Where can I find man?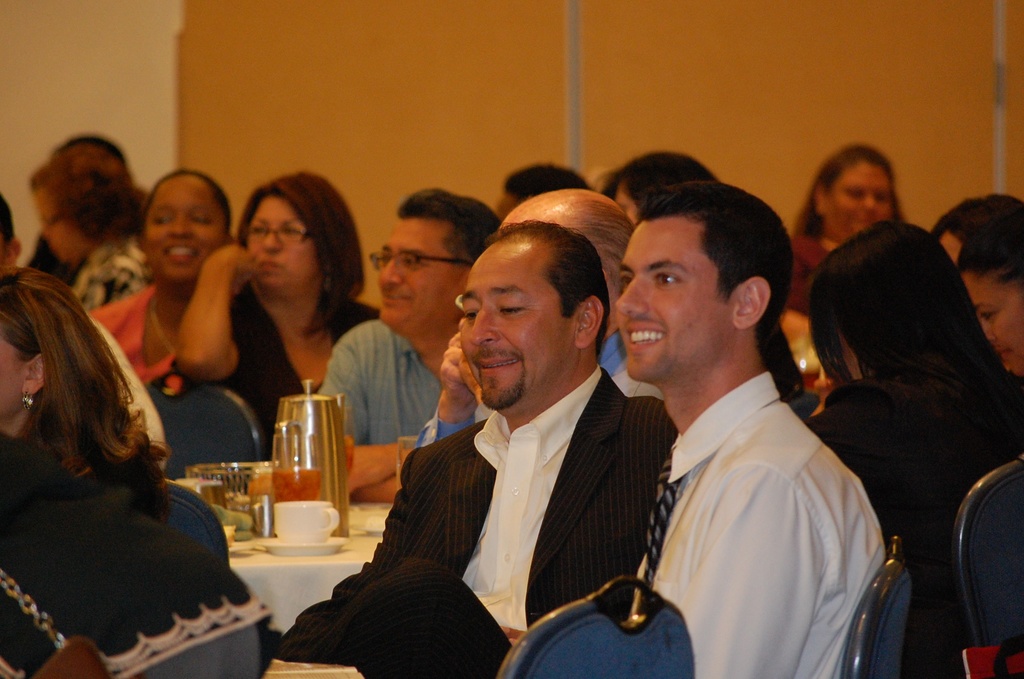
You can find it at box=[411, 188, 661, 448].
